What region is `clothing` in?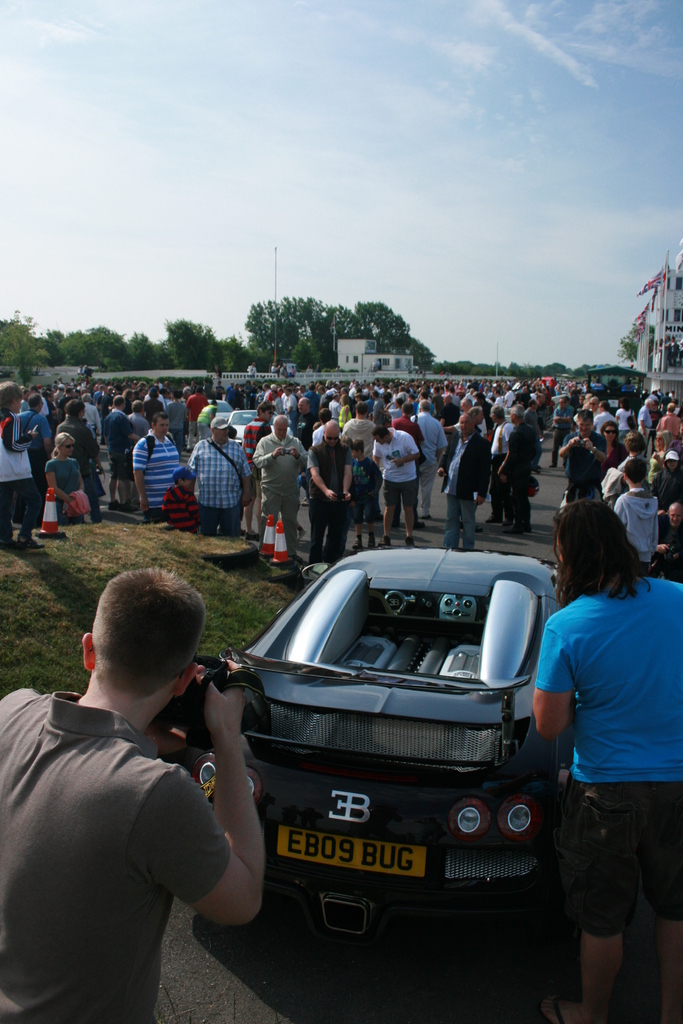
<bbox>550, 408, 573, 466</bbox>.
